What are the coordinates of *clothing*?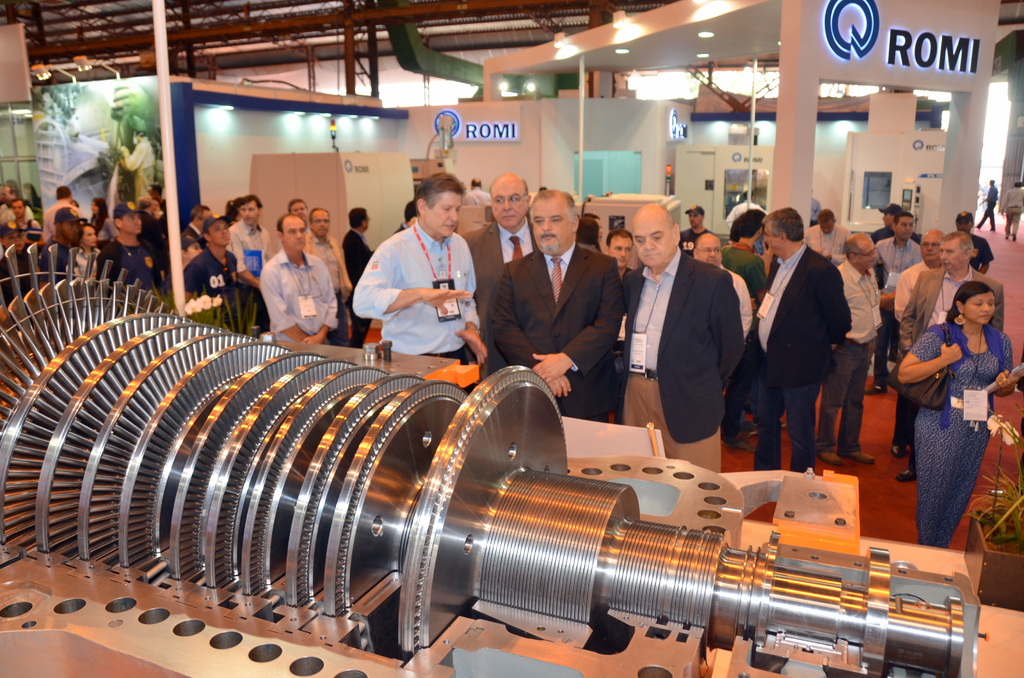
<bbox>620, 242, 752, 472</bbox>.
